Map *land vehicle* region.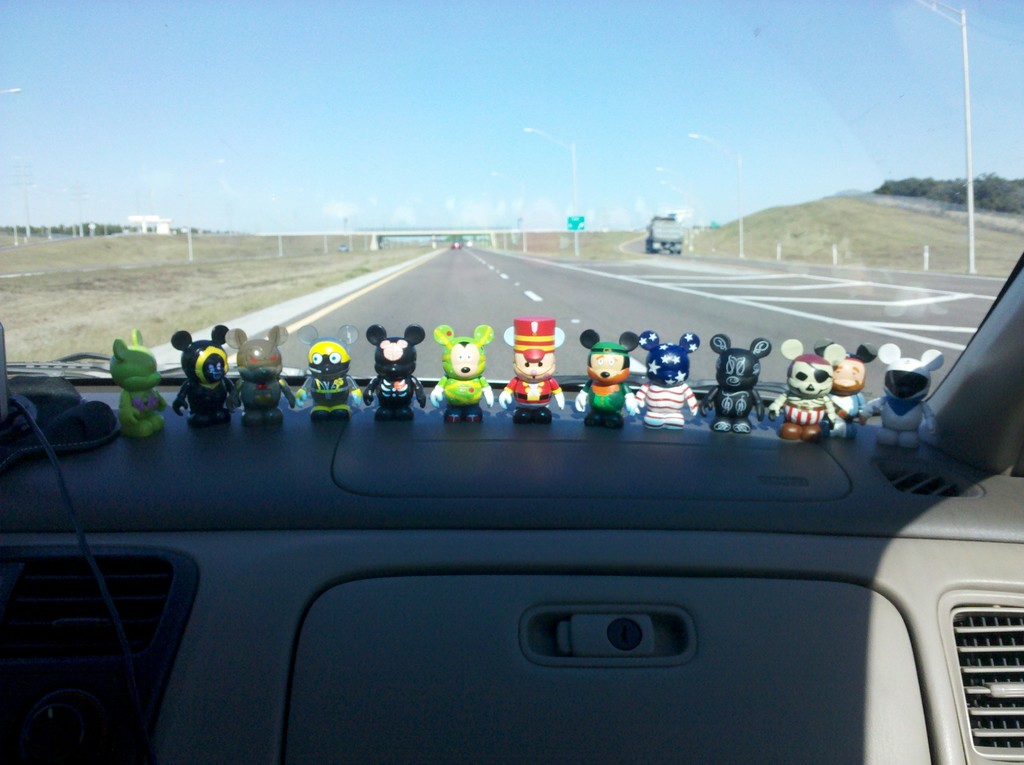
Mapped to {"left": 0, "top": 0, "right": 1023, "bottom": 764}.
